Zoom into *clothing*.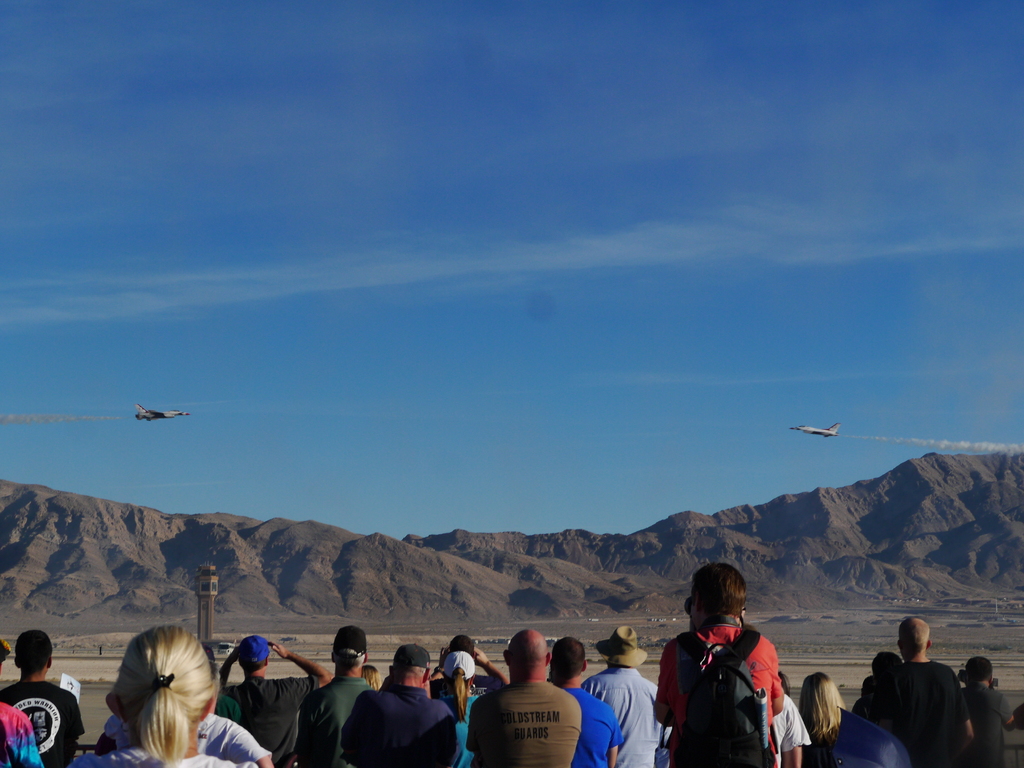
Zoom target: [x1=463, y1=680, x2=580, y2=764].
